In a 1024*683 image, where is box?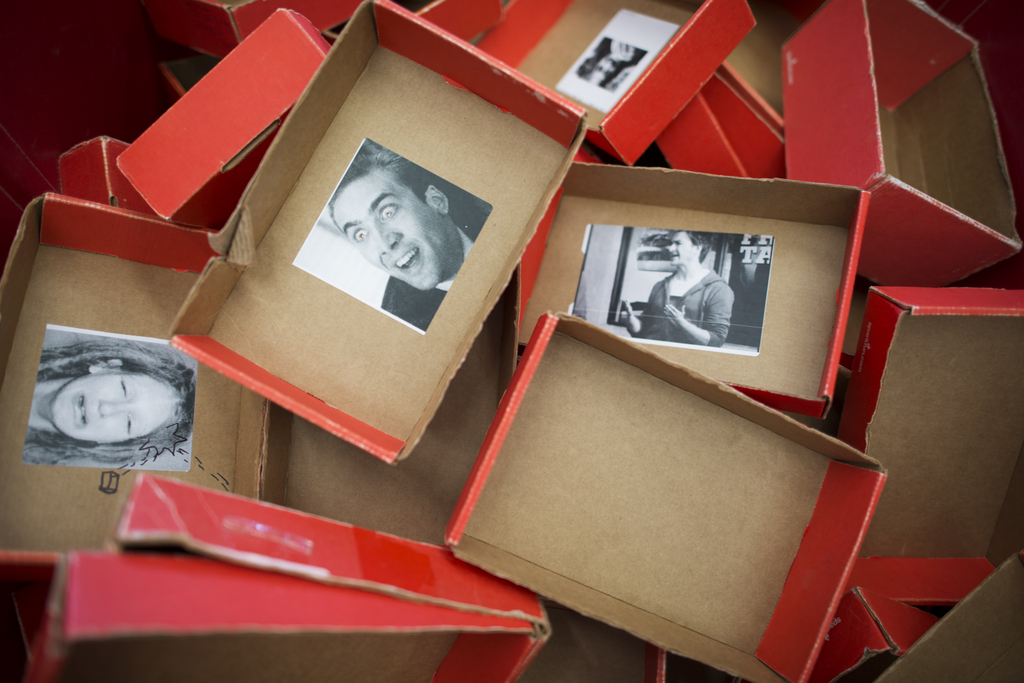
x1=261 y1=304 x2=509 y2=547.
